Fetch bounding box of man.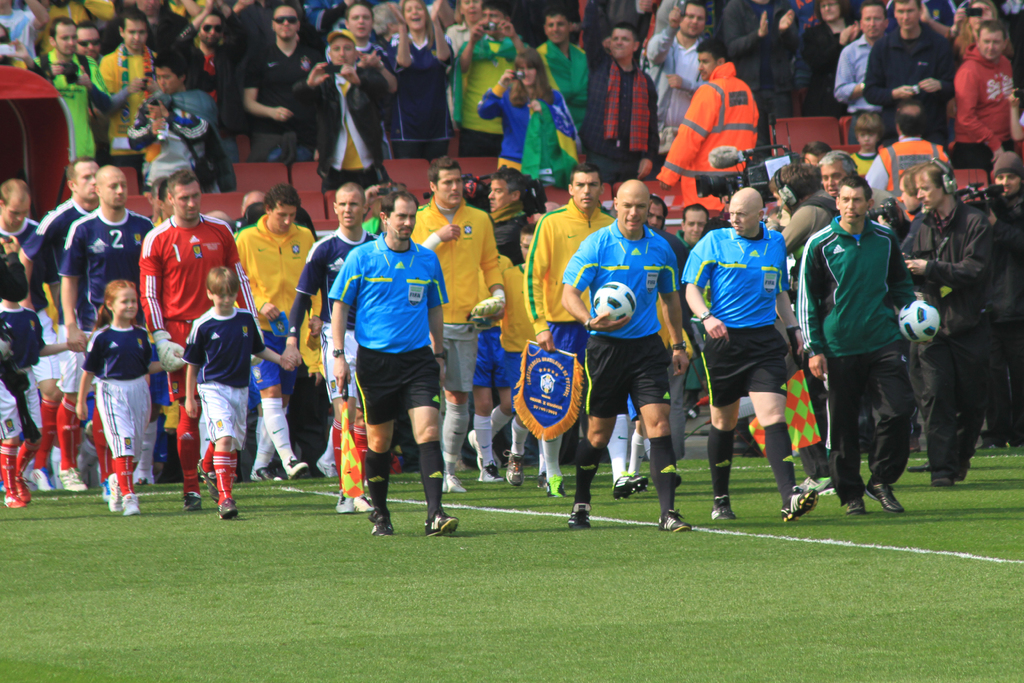
Bbox: pyautogui.locateOnScreen(326, 181, 457, 544).
